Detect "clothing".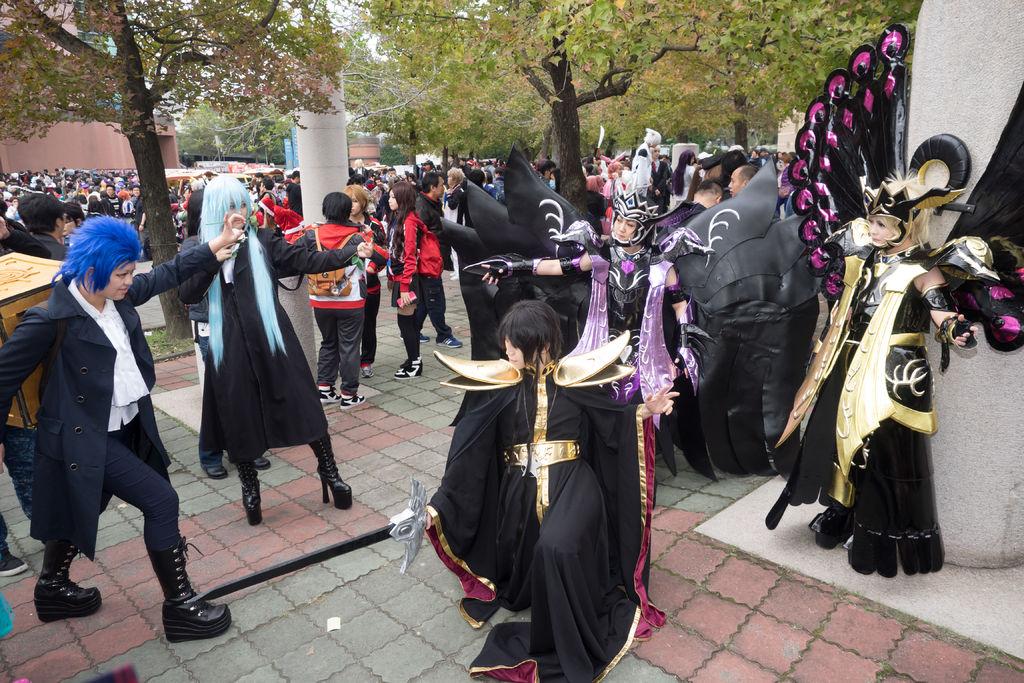
Detected at 628:144:647:203.
